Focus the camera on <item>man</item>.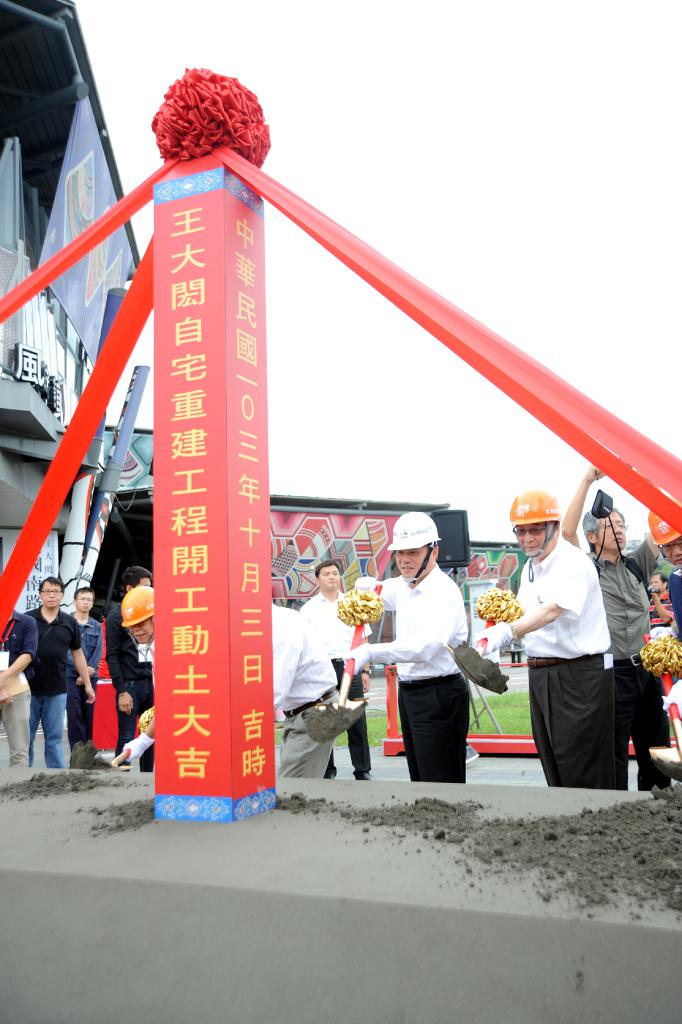
Focus region: <bbox>342, 513, 467, 783</bbox>.
